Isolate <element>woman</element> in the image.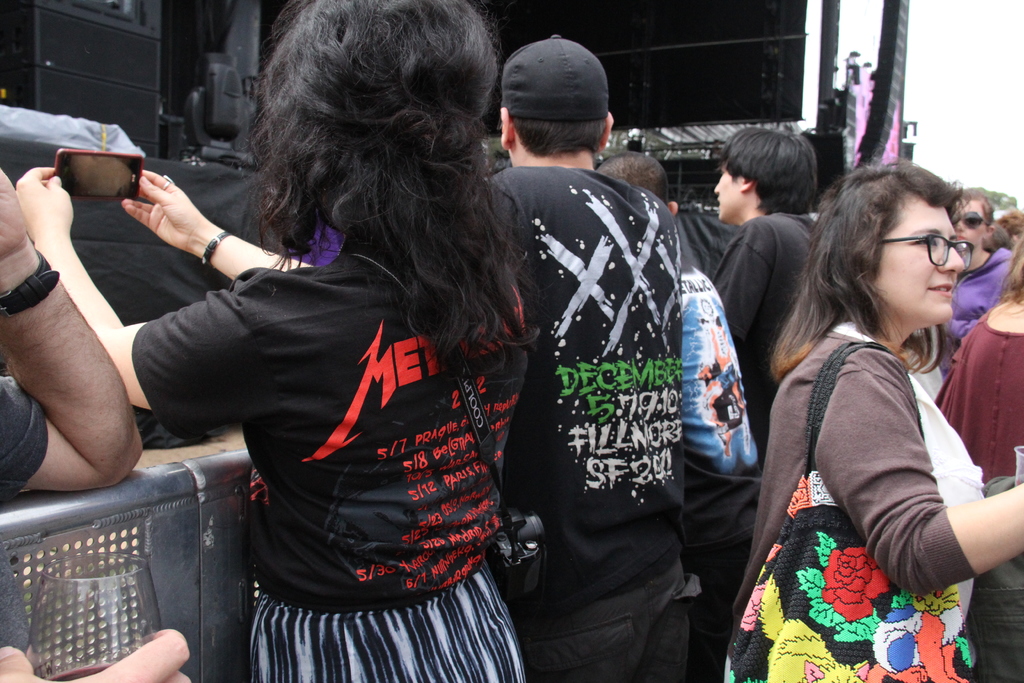
Isolated region: pyautogui.locateOnScreen(739, 130, 1018, 681).
